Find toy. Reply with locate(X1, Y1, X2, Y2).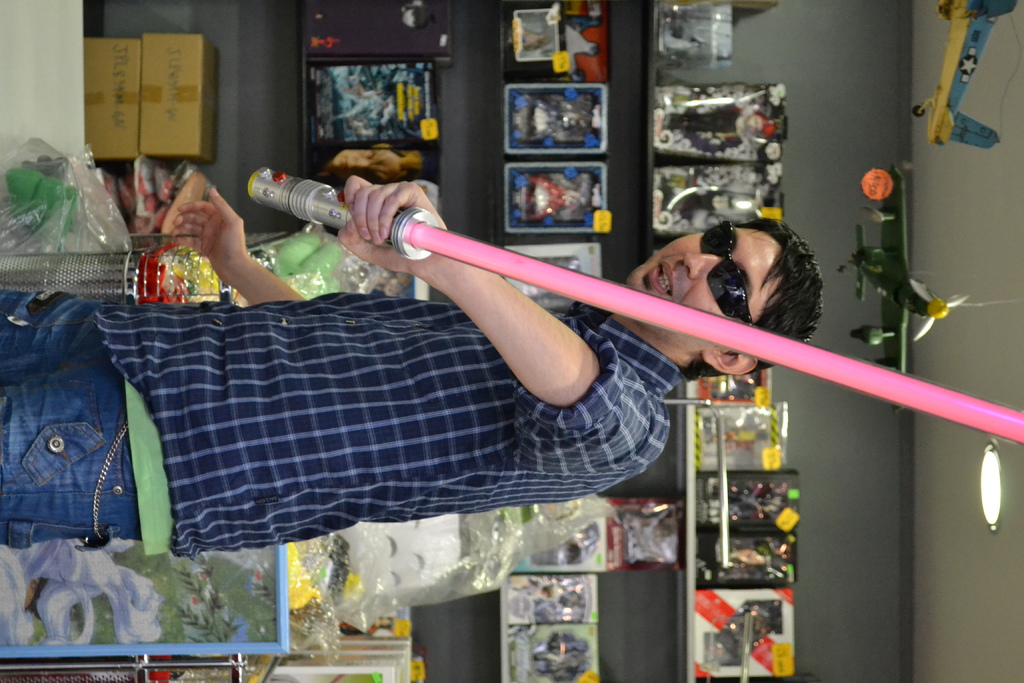
locate(507, 169, 601, 229).
